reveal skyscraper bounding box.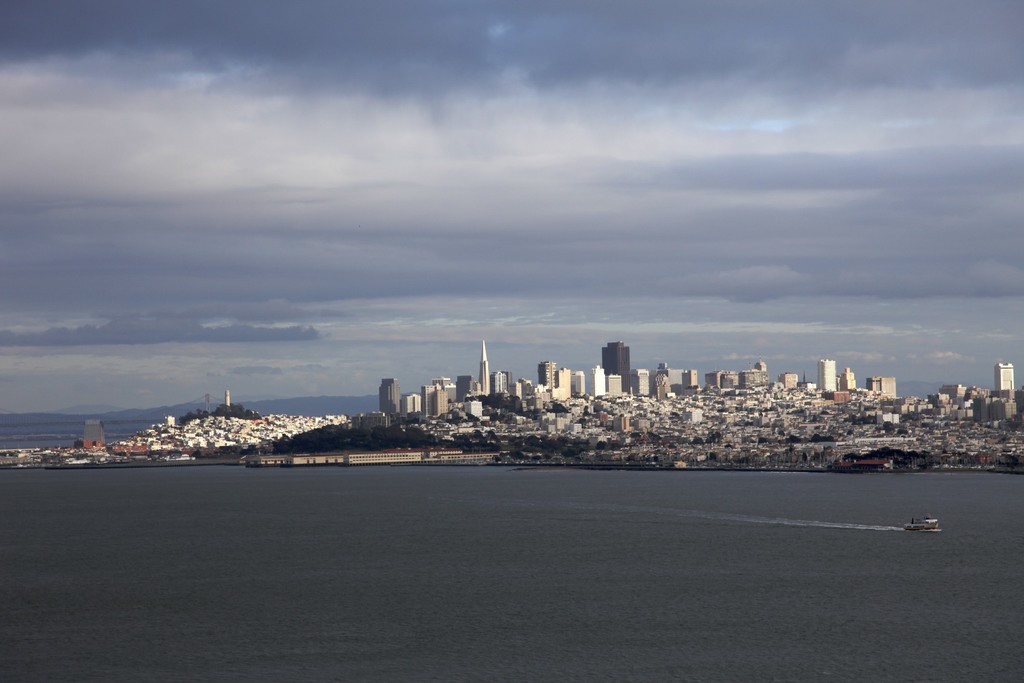
Revealed: <box>570,366,585,395</box>.
